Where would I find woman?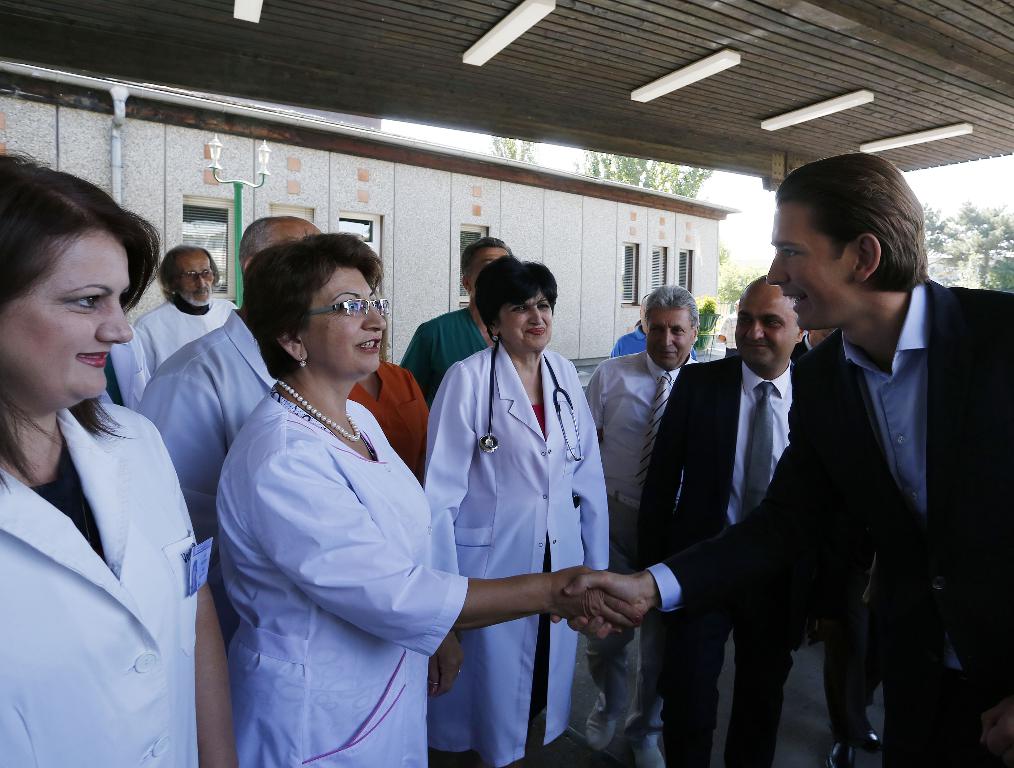
At <bbox>219, 229, 645, 767</bbox>.
